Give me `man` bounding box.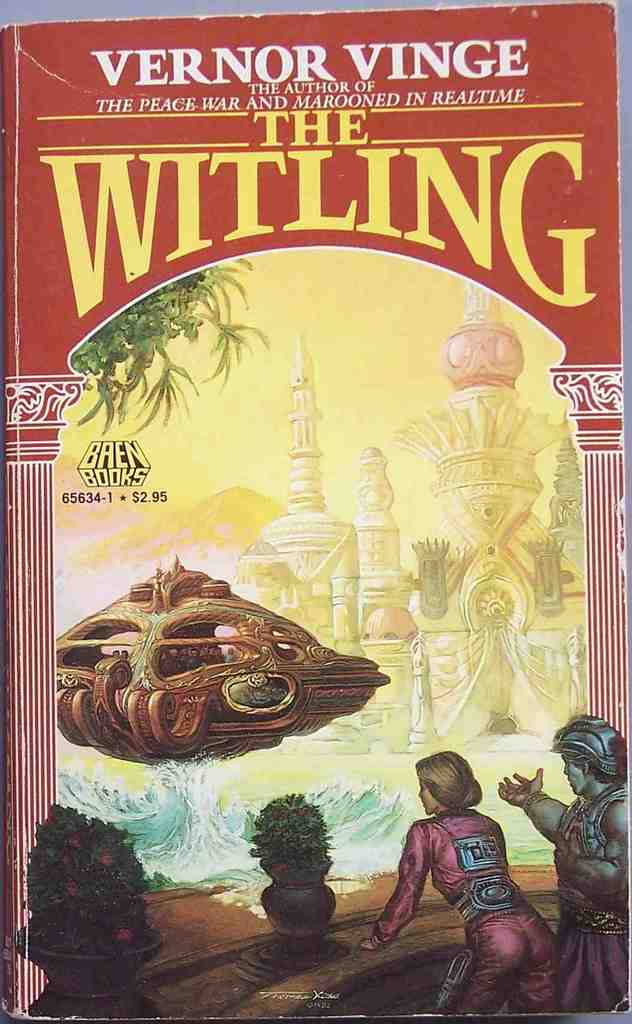
(left=526, top=710, right=629, bottom=982).
